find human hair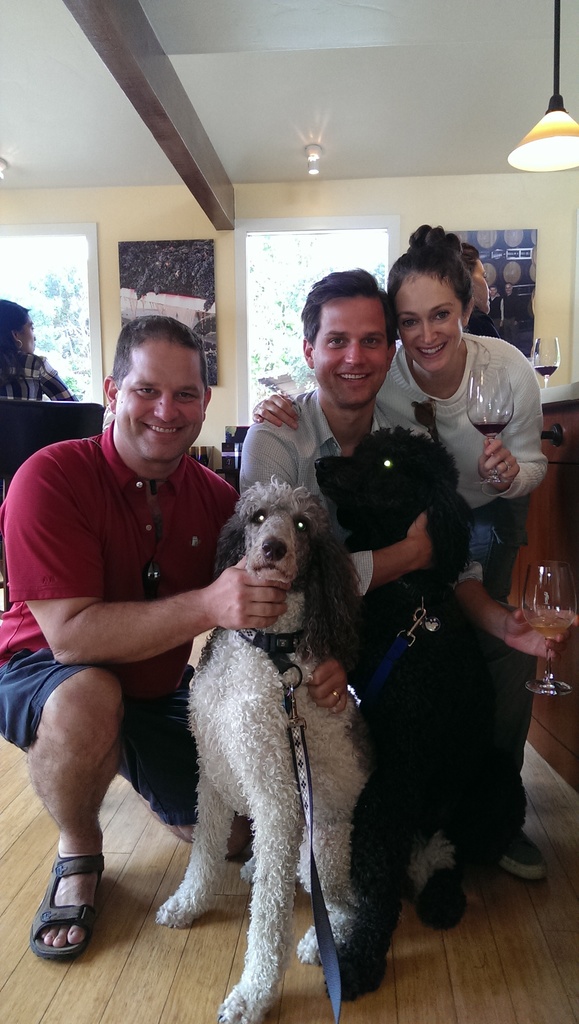
[390, 227, 484, 350]
